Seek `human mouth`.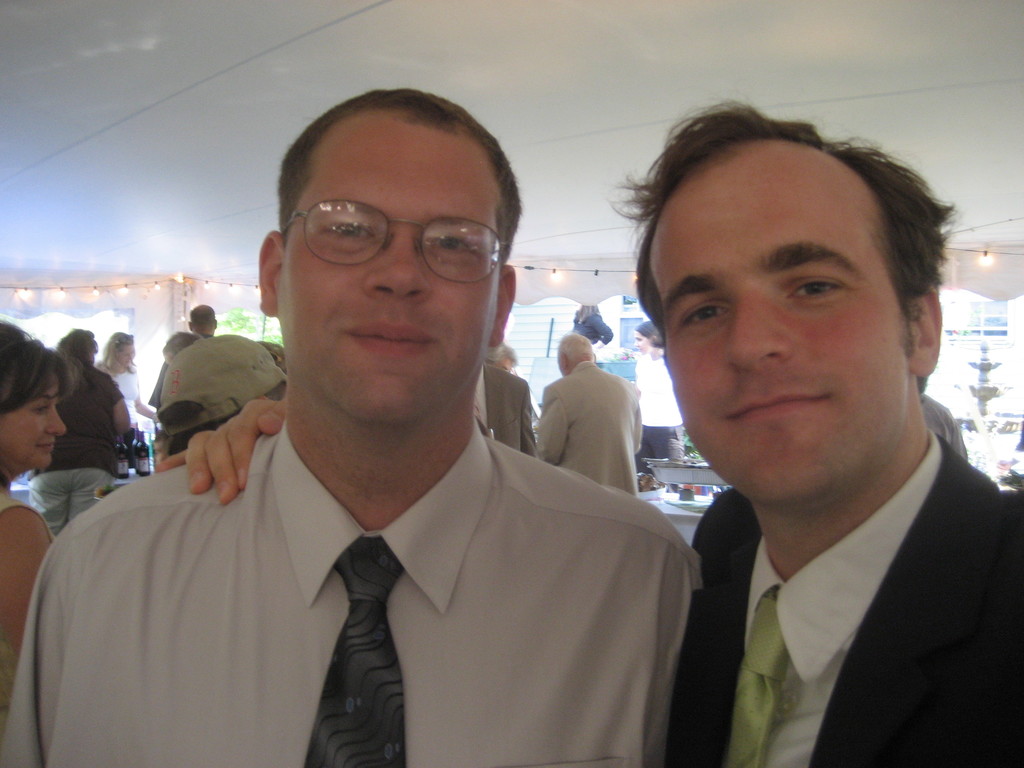
(x1=39, y1=440, x2=57, y2=455).
